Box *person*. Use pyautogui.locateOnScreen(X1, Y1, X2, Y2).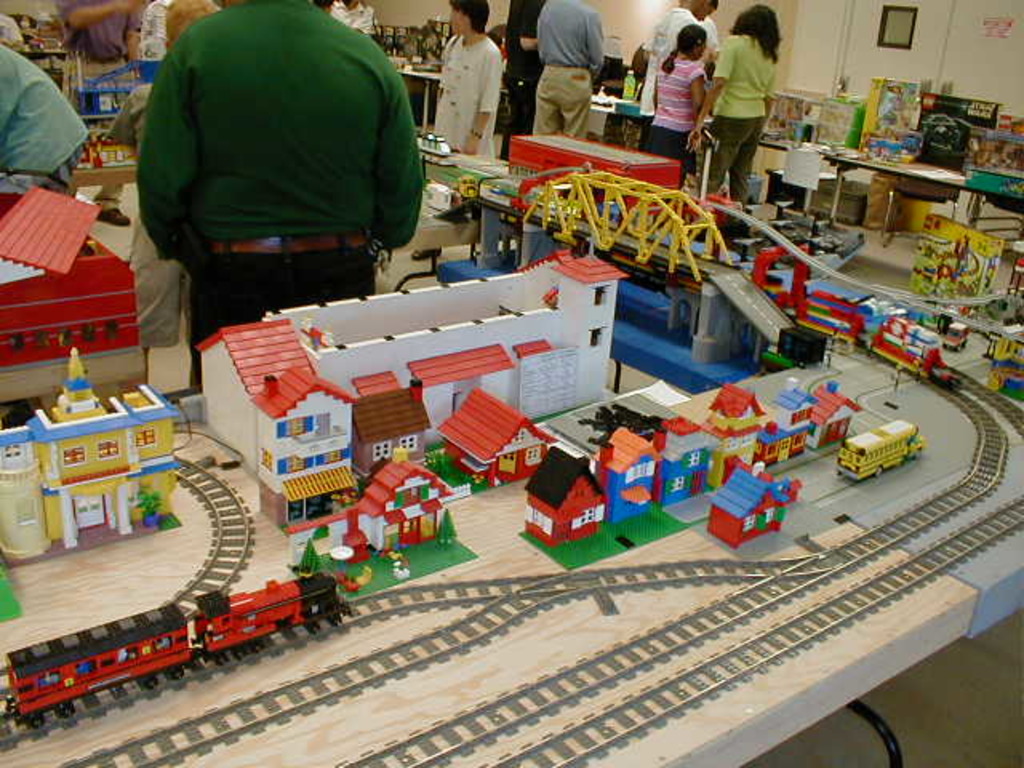
pyautogui.locateOnScreen(640, 0, 720, 150).
